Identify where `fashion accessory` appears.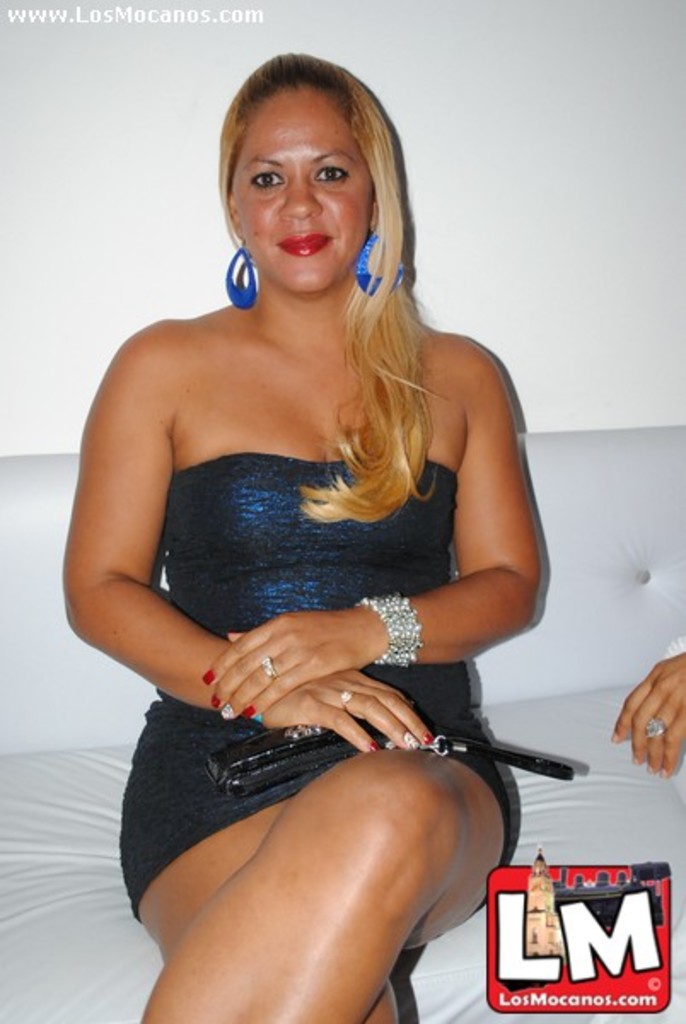
Appears at region(355, 592, 420, 669).
